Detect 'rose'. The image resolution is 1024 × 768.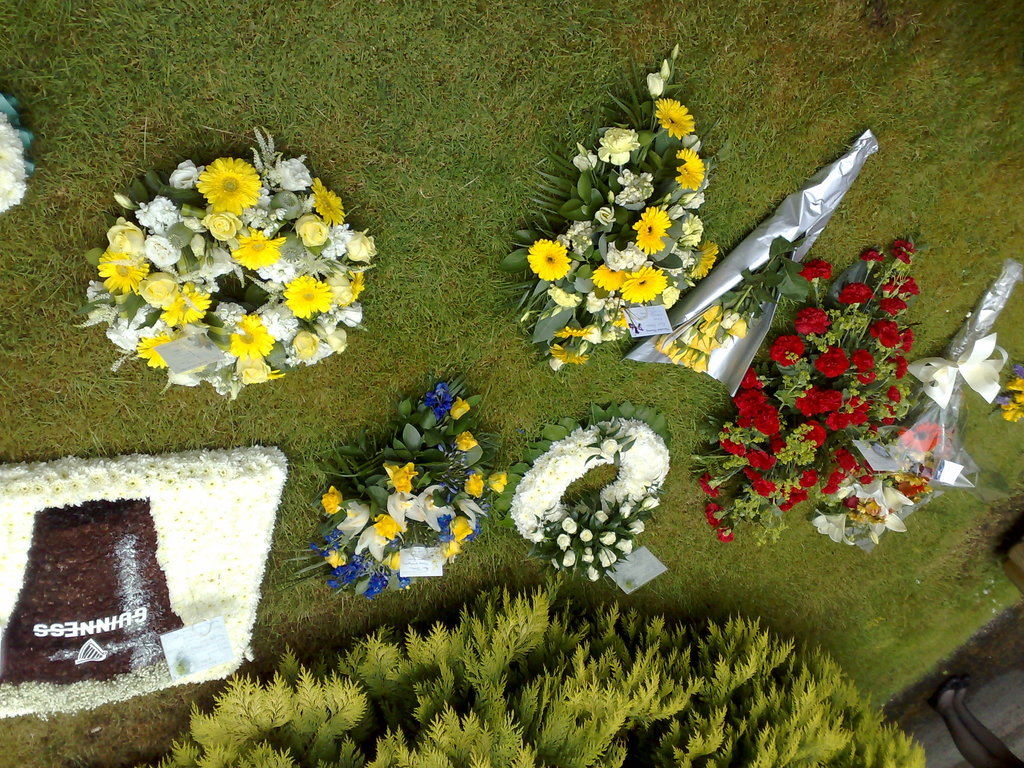
(865, 502, 881, 515).
